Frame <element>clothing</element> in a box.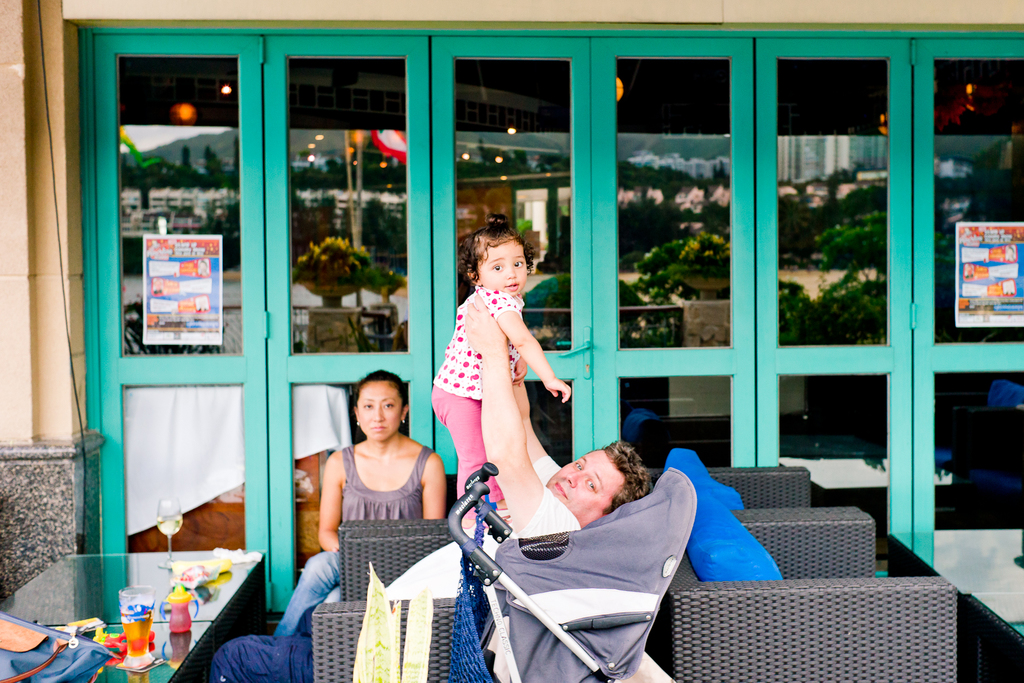
[left=277, top=441, right=435, bottom=638].
